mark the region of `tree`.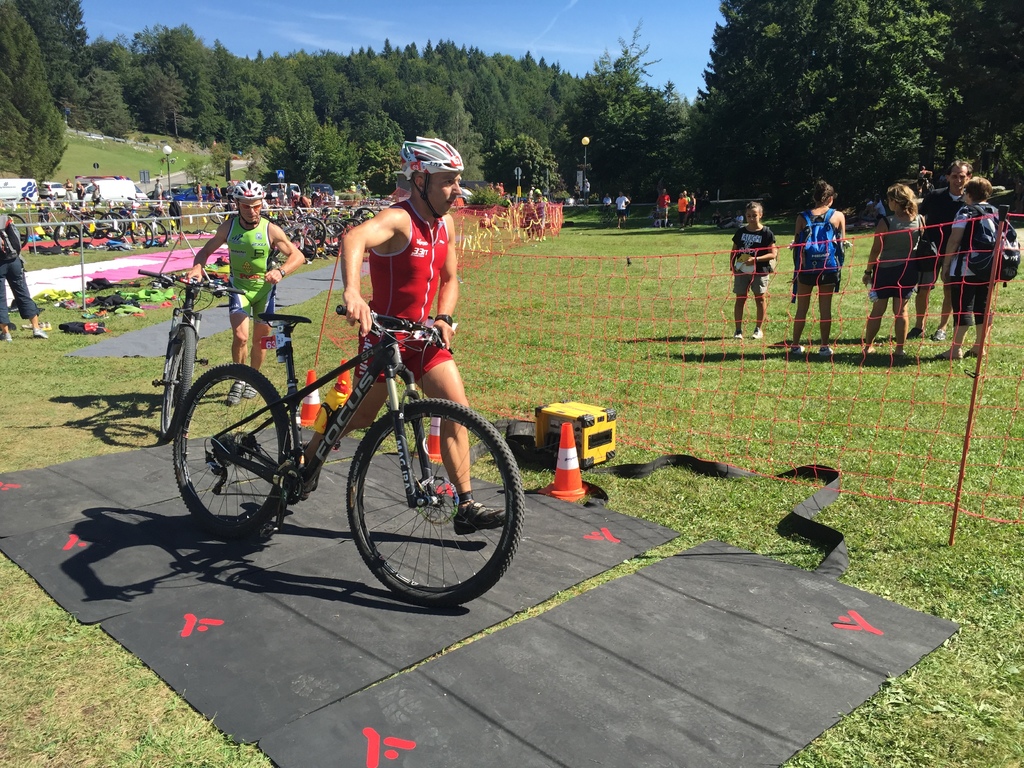
Region: <bbox>0, 1, 68, 188</bbox>.
